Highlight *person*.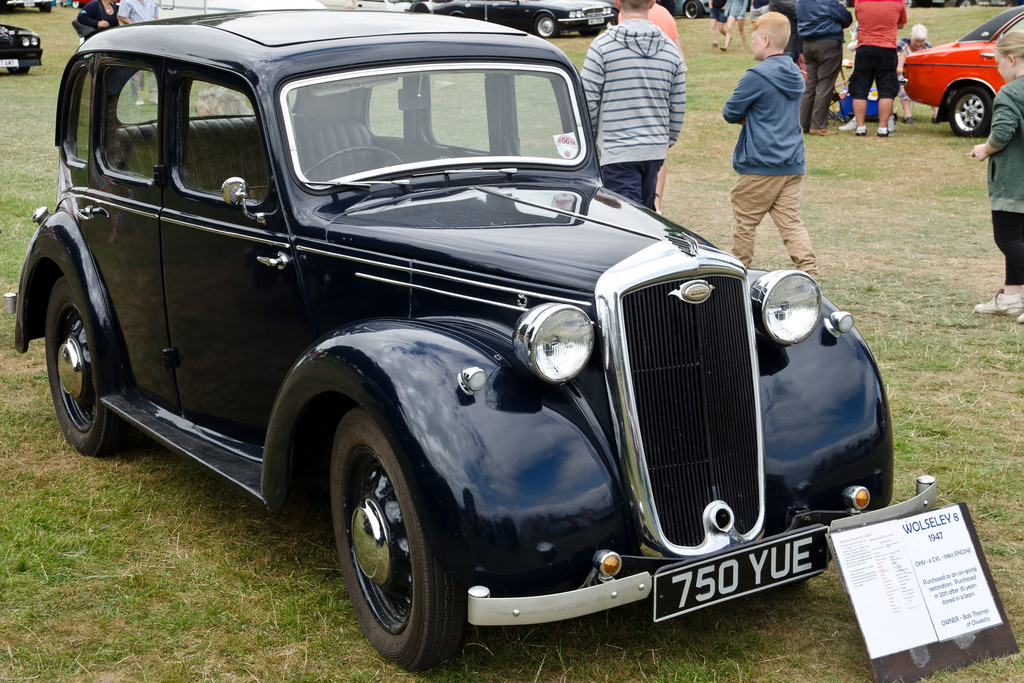
Highlighted region: crop(723, 4, 819, 285).
